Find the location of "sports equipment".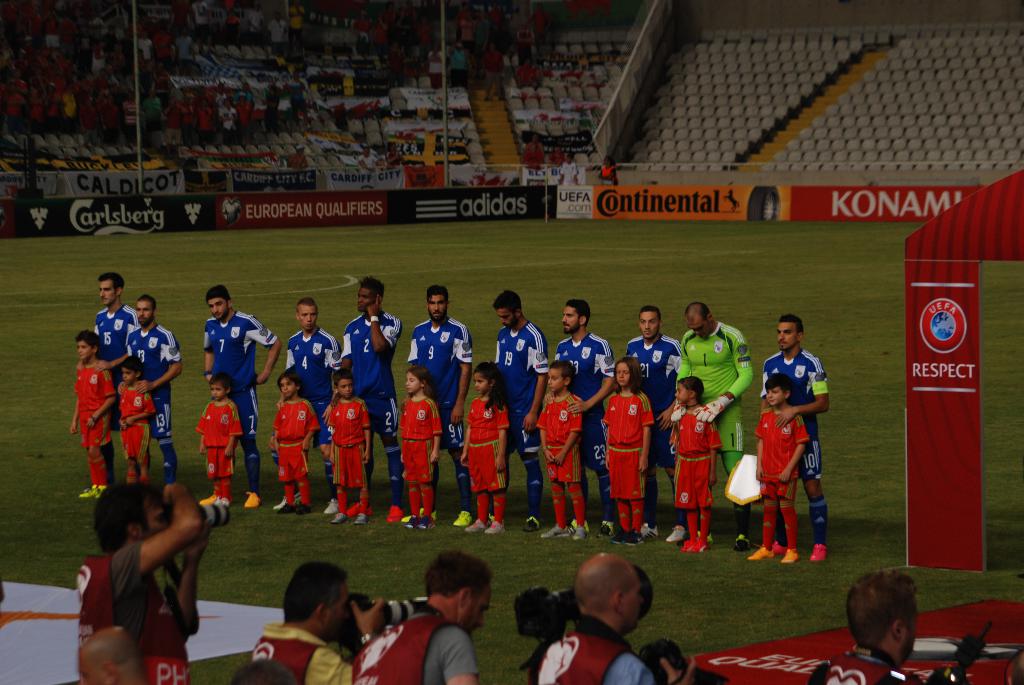
Location: left=525, top=514, right=540, bottom=532.
